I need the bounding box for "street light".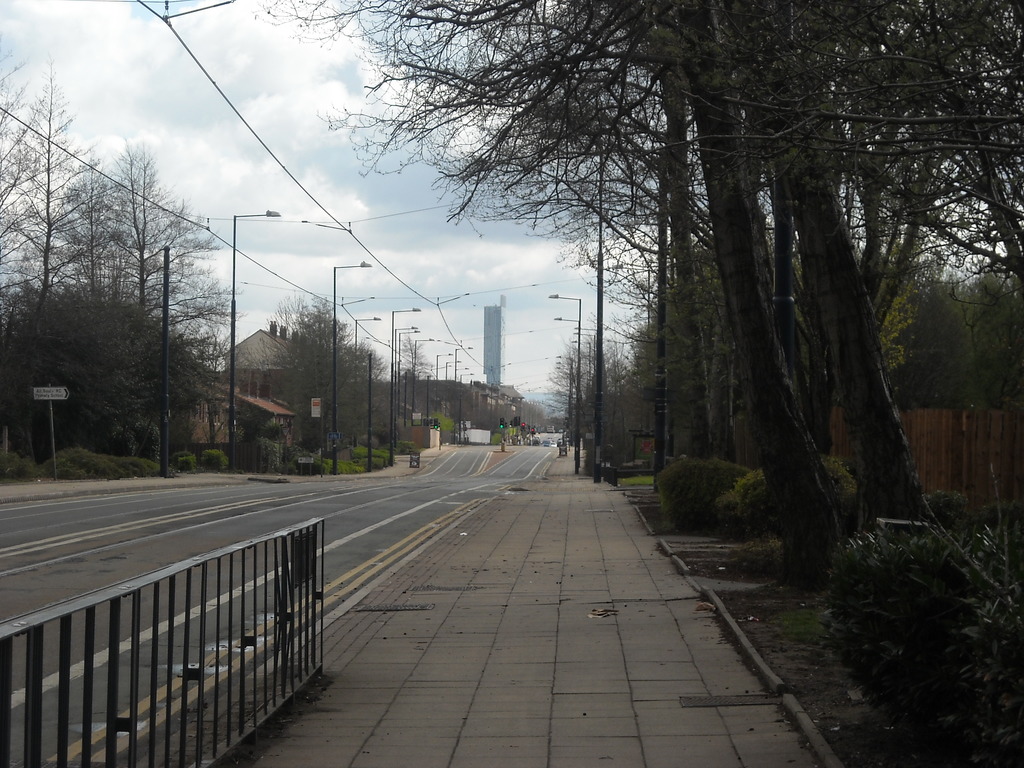
Here it is: bbox(490, 381, 505, 421).
